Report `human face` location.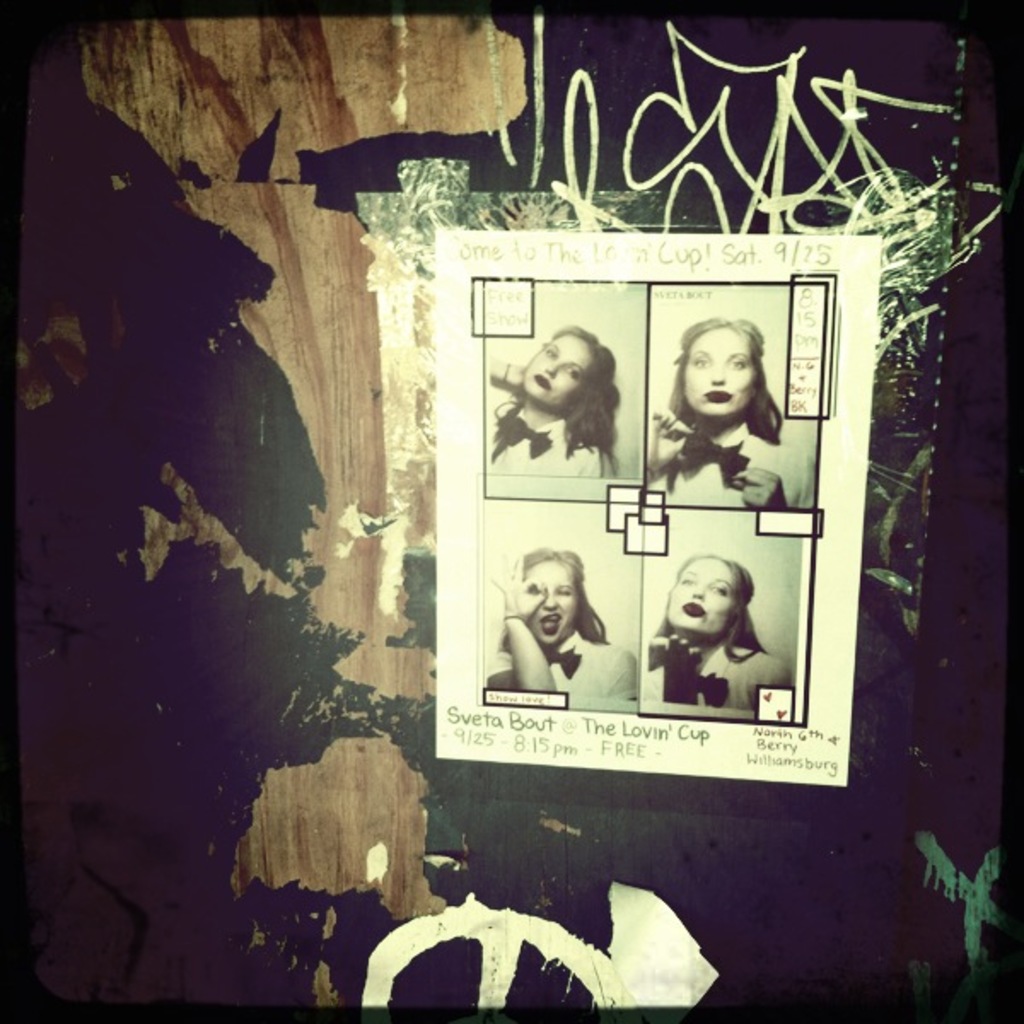
Report: (522,335,592,408).
